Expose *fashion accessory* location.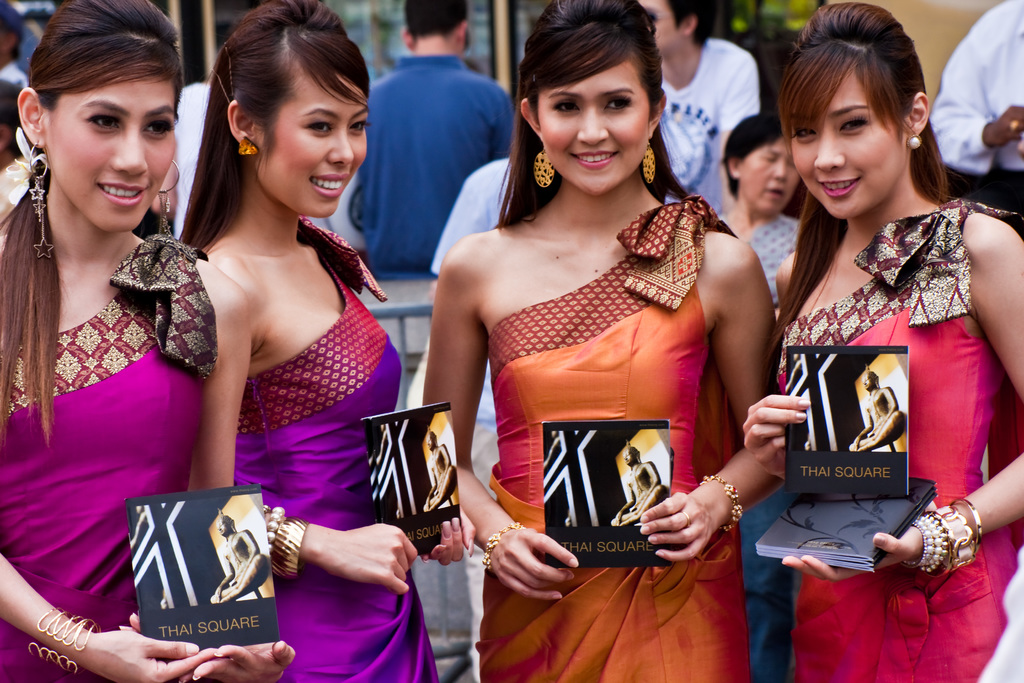
Exposed at <box>906,131,924,152</box>.
